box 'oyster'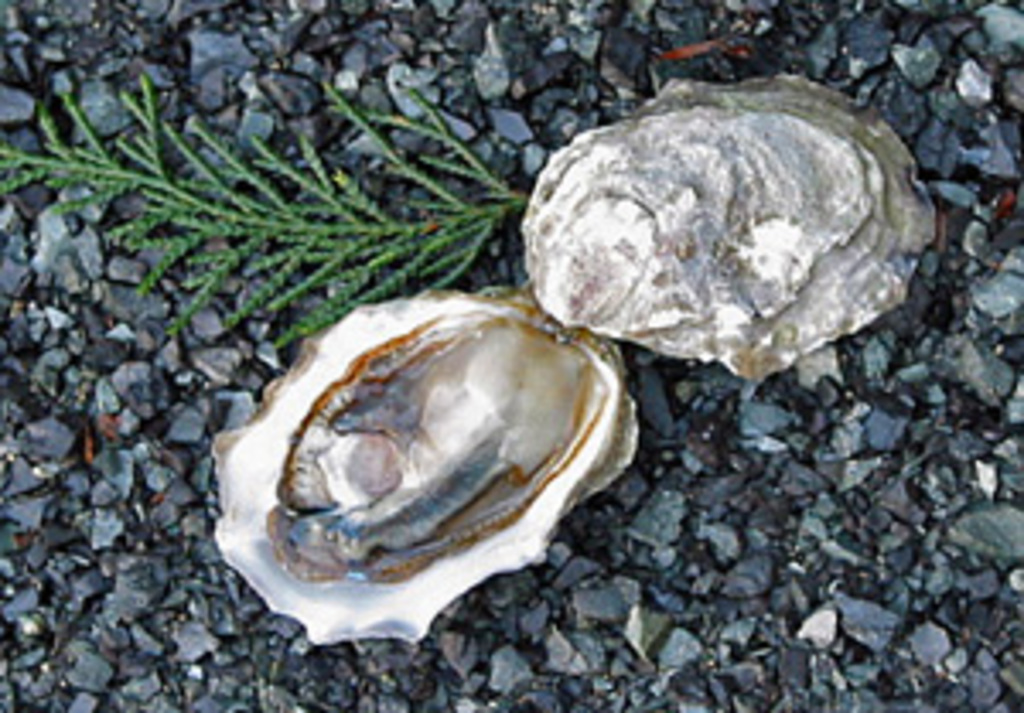
{"x1": 205, "y1": 283, "x2": 655, "y2": 655}
